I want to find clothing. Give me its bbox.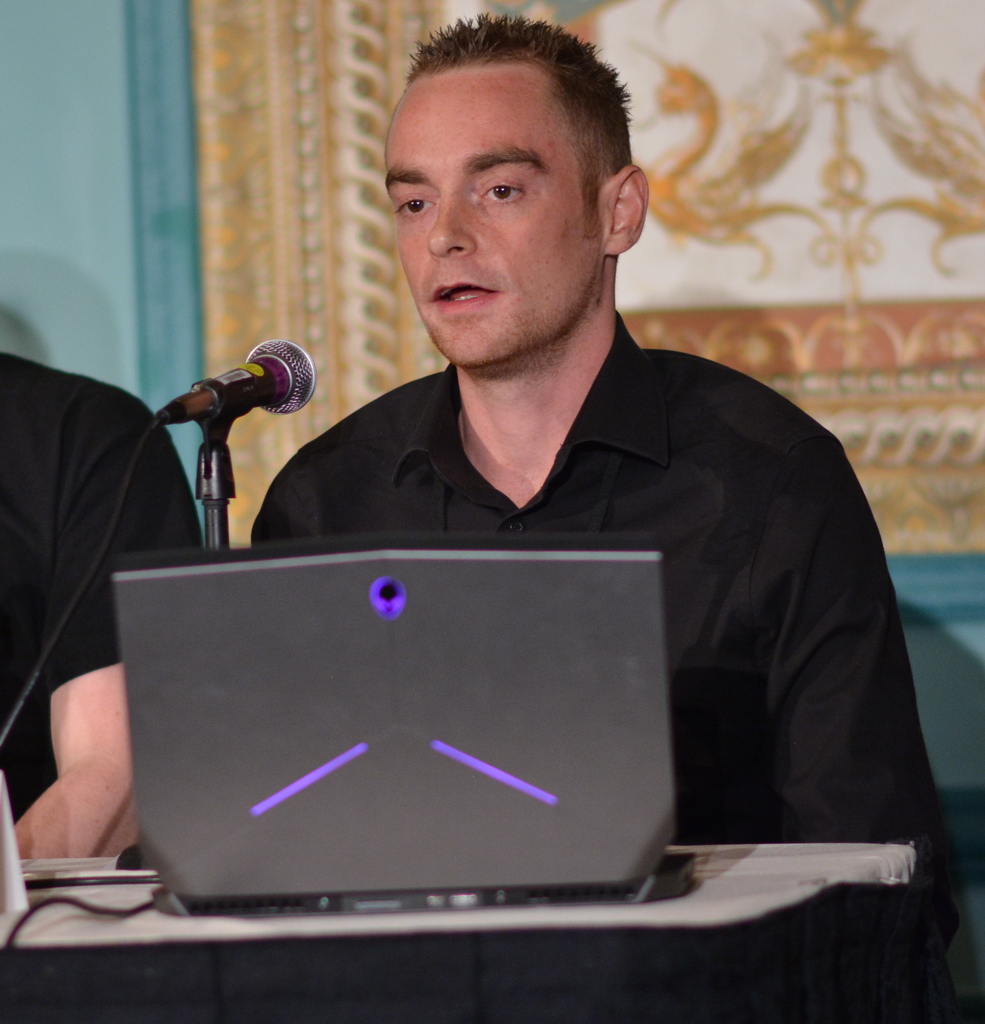
[245, 275, 957, 937].
